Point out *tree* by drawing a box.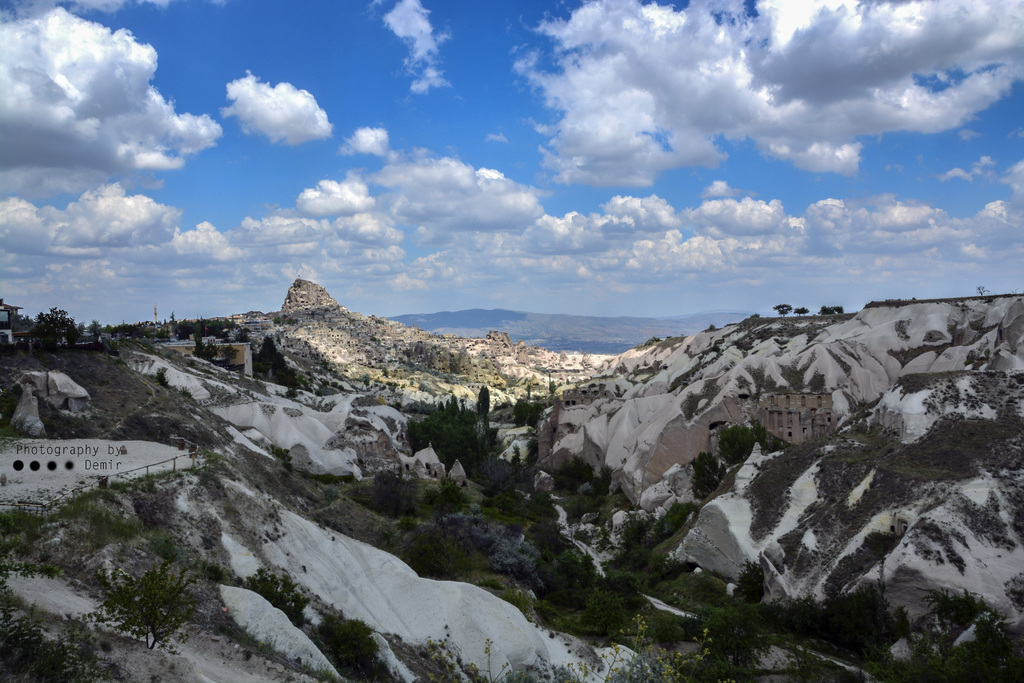
<region>0, 554, 118, 682</region>.
